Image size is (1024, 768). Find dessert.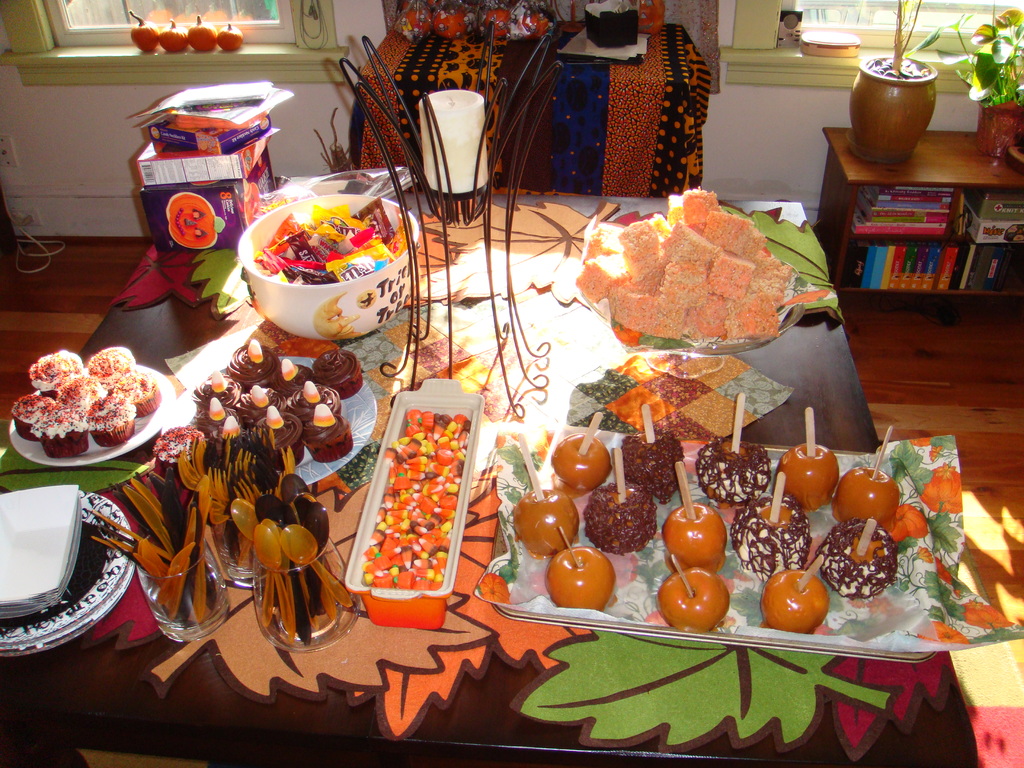
816 516 898 594.
